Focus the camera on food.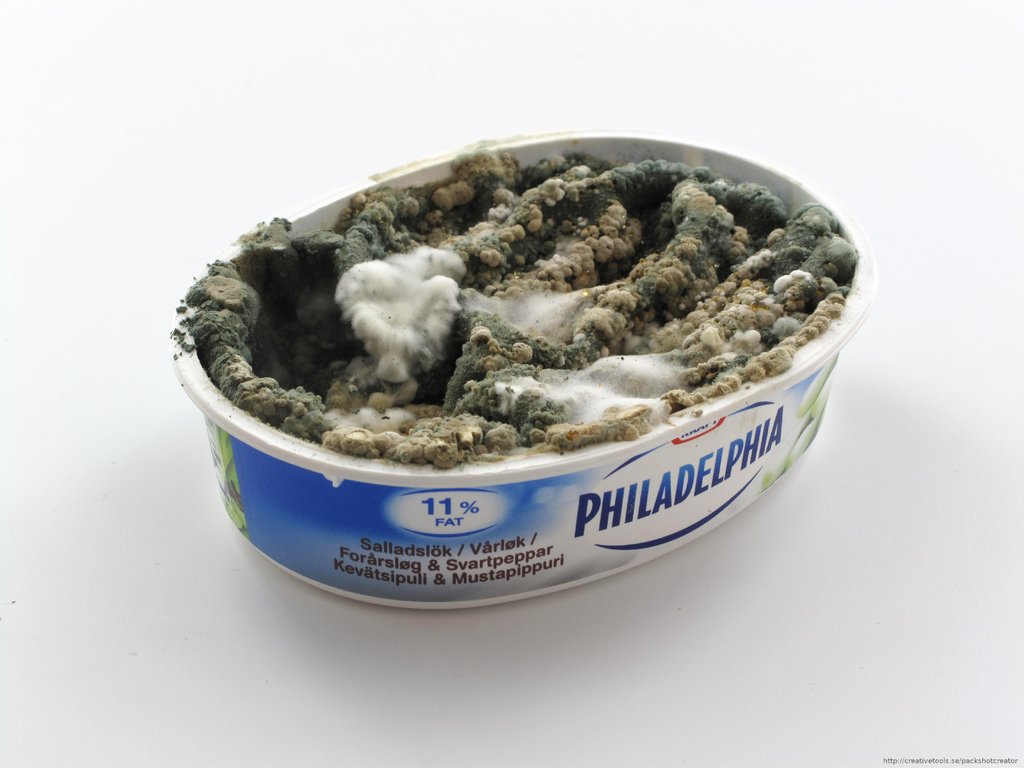
Focus region: bbox(193, 140, 863, 525).
